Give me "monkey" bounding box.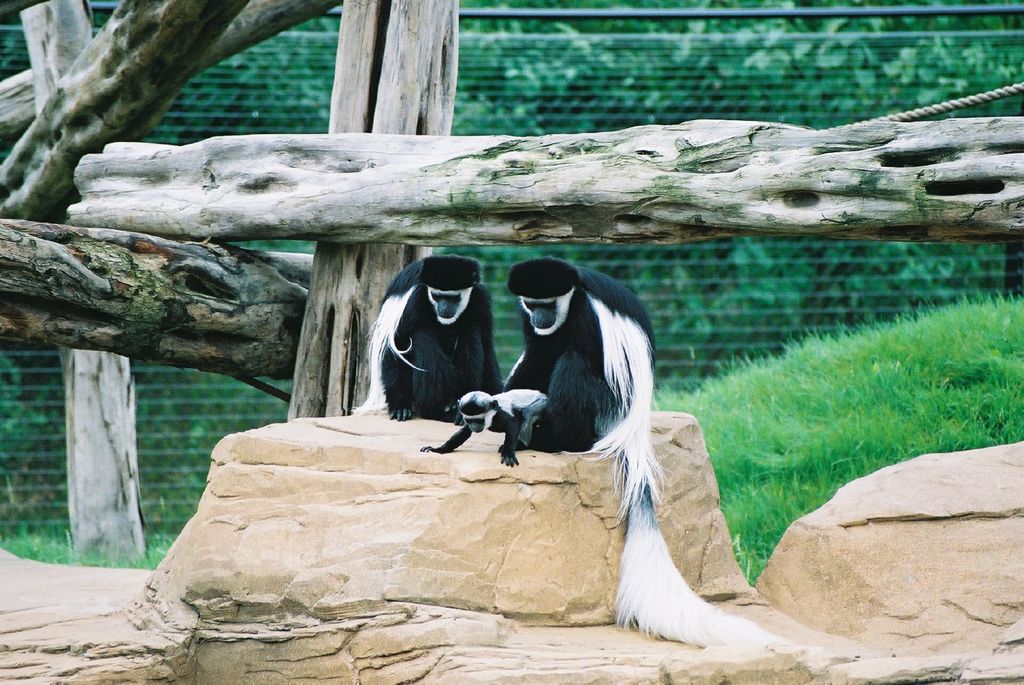
{"left": 504, "top": 255, "right": 804, "bottom": 656}.
